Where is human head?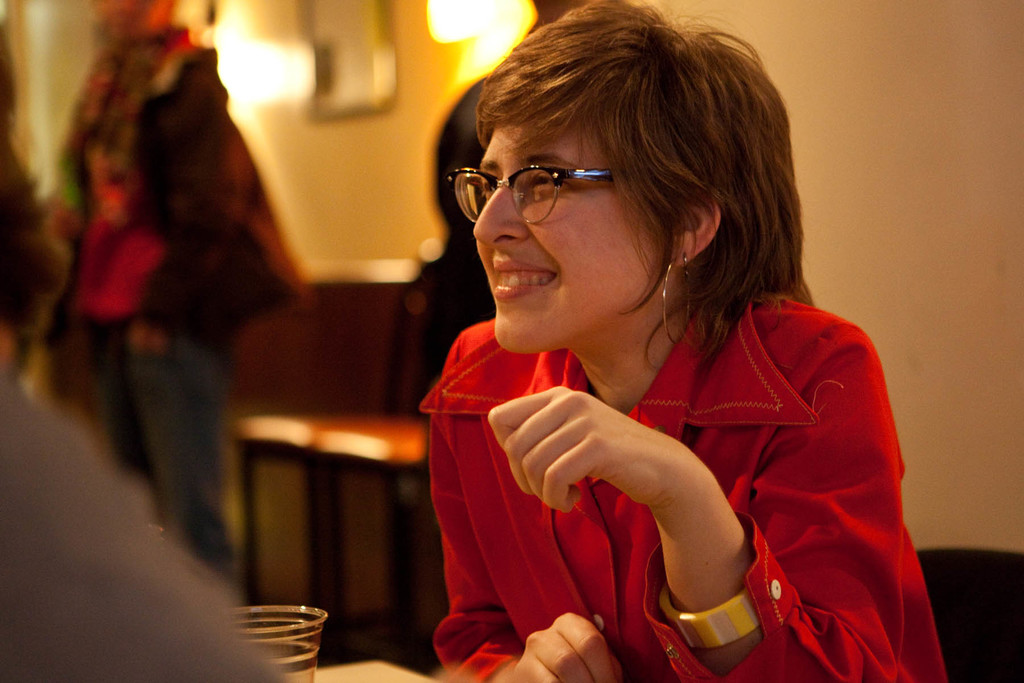
106, 0, 174, 40.
